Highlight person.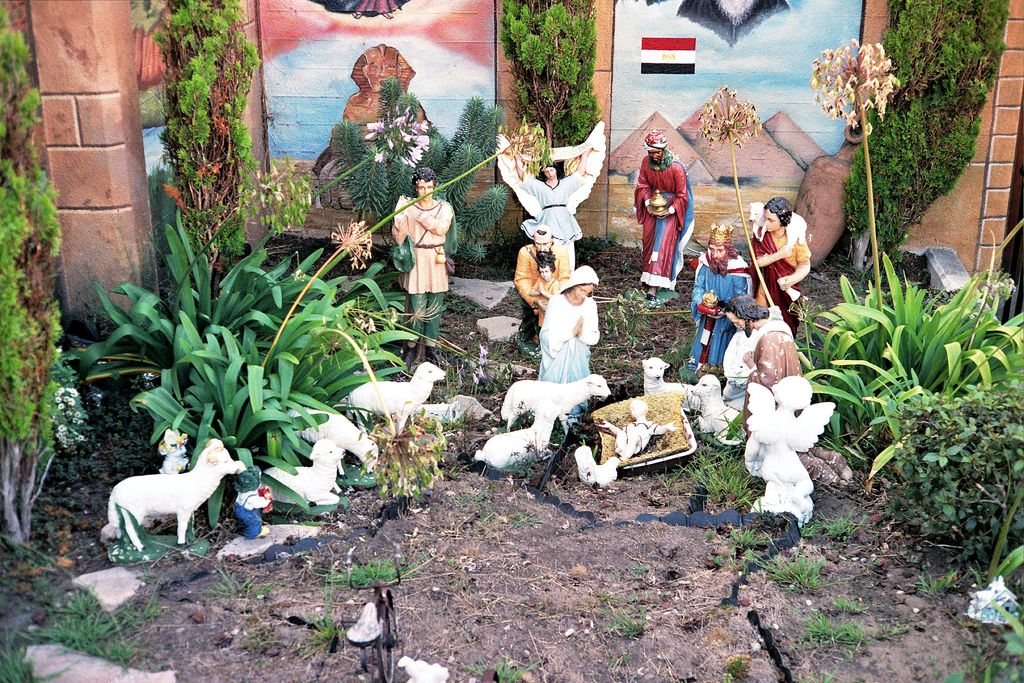
Highlighted region: 745, 188, 819, 315.
